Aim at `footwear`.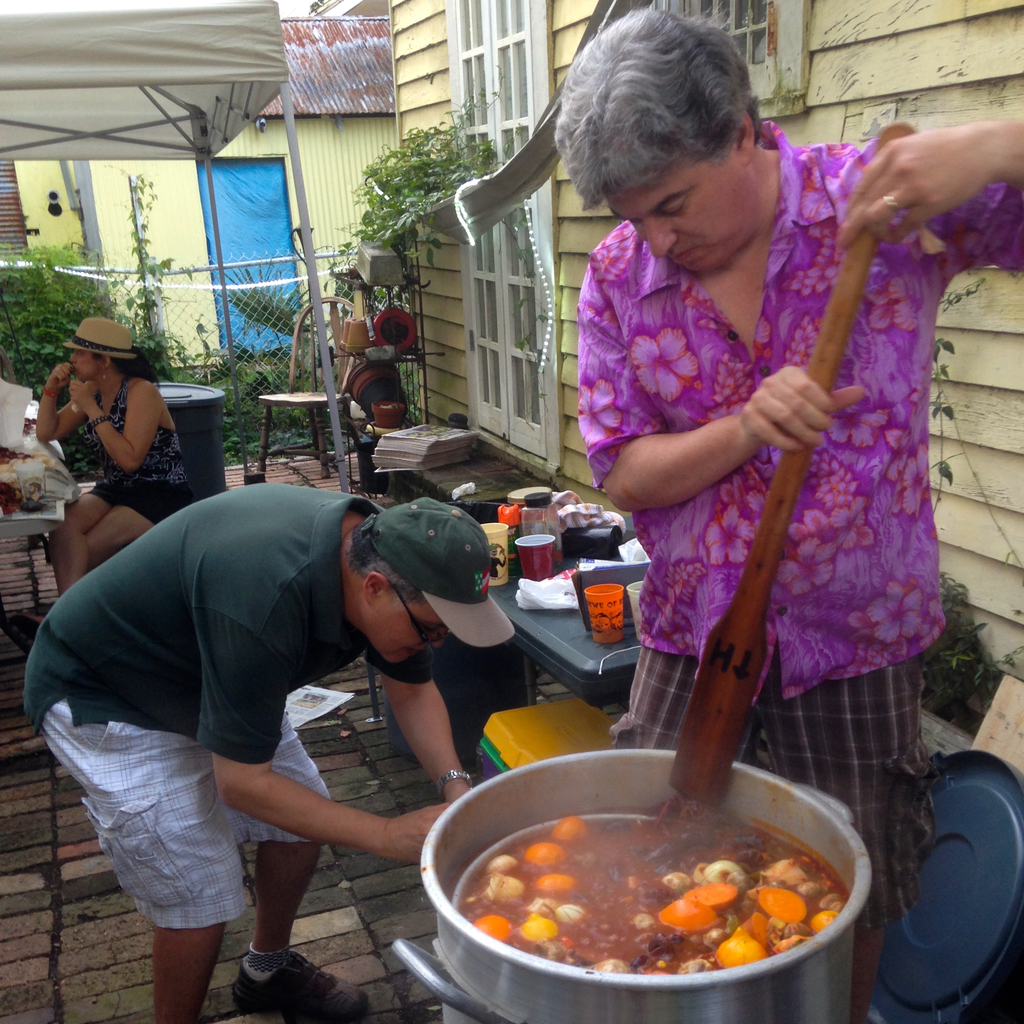
Aimed at 4, 600, 73, 638.
